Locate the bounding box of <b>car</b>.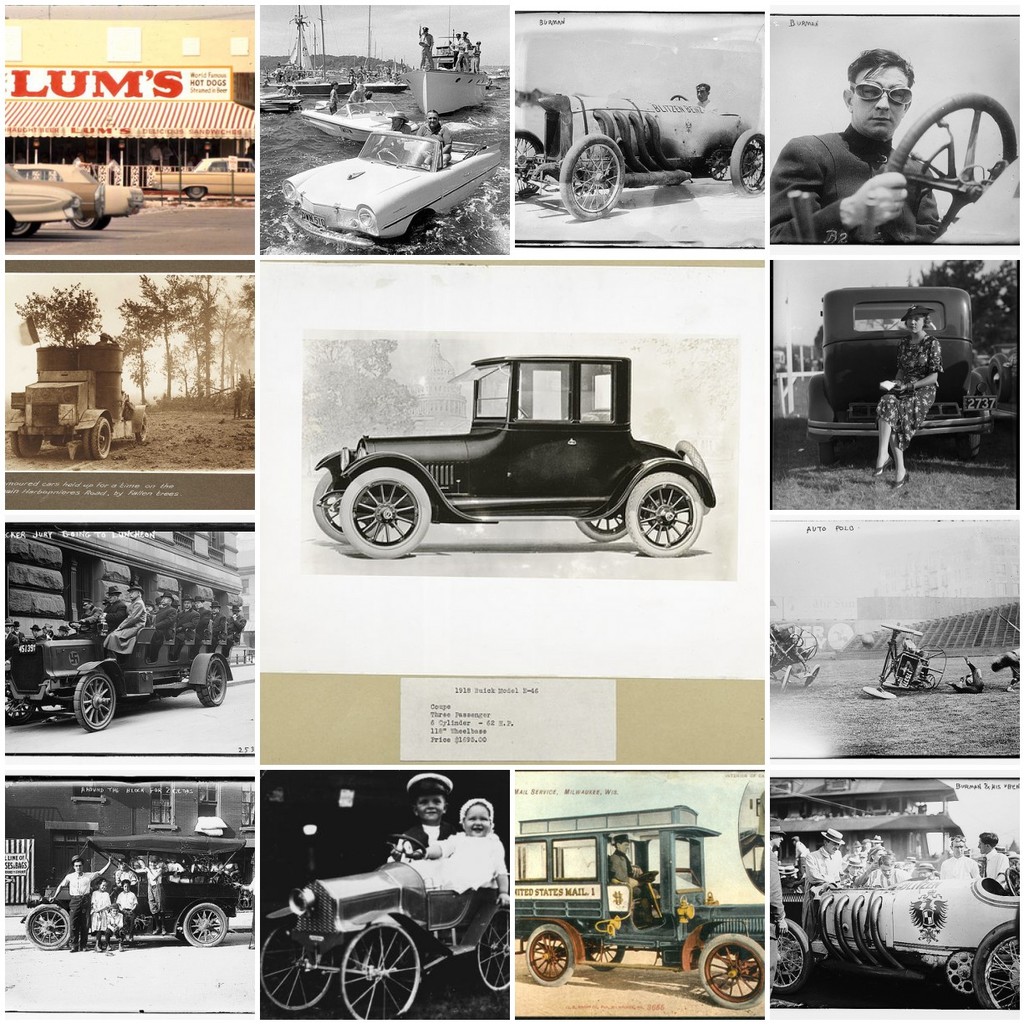
Bounding box: box(10, 162, 145, 230).
